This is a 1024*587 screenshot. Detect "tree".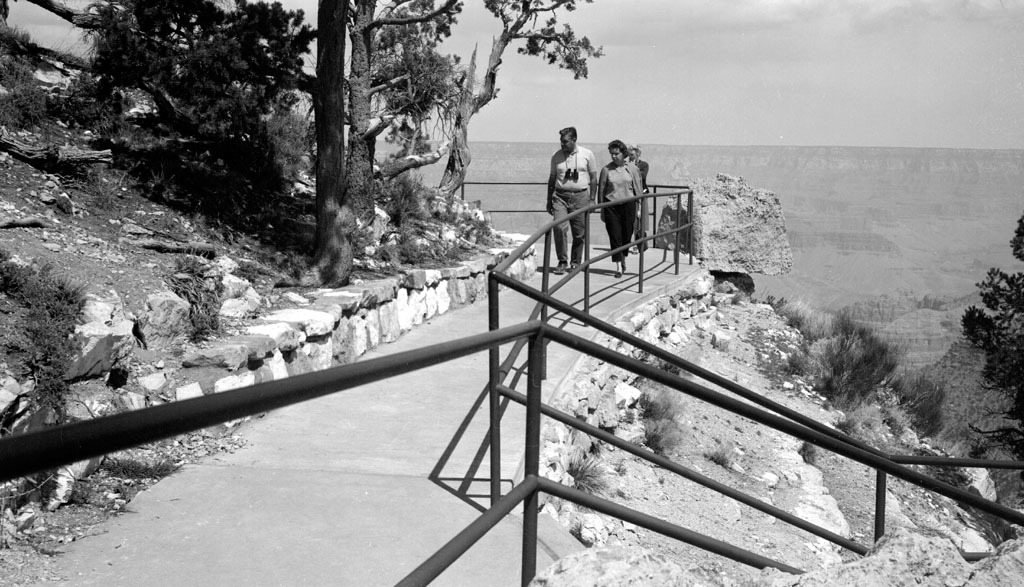
detection(411, 0, 606, 195).
